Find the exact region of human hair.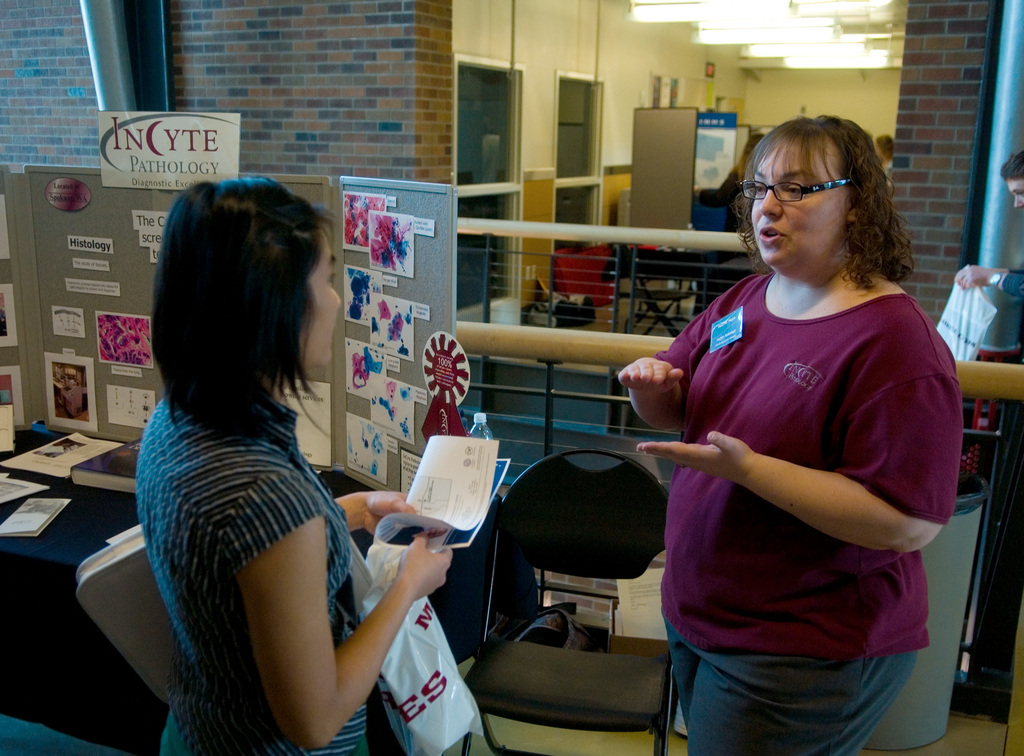
Exact region: 131,170,318,434.
